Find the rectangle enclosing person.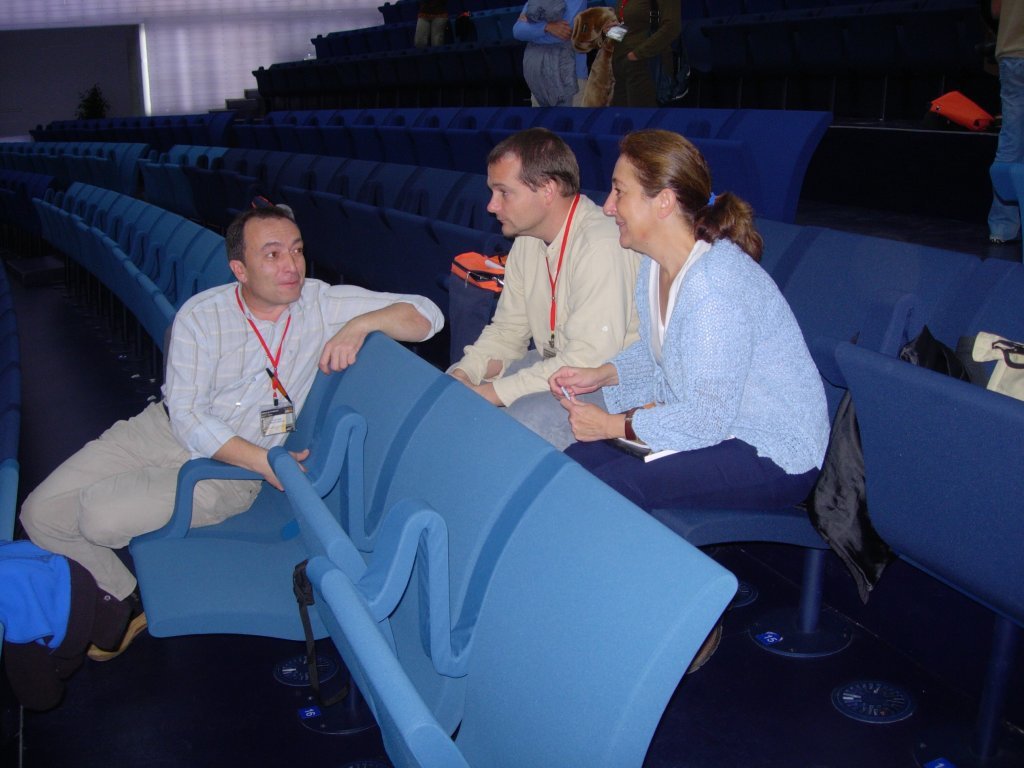
{"x1": 448, "y1": 128, "x2": 641, "y2": 449}.
